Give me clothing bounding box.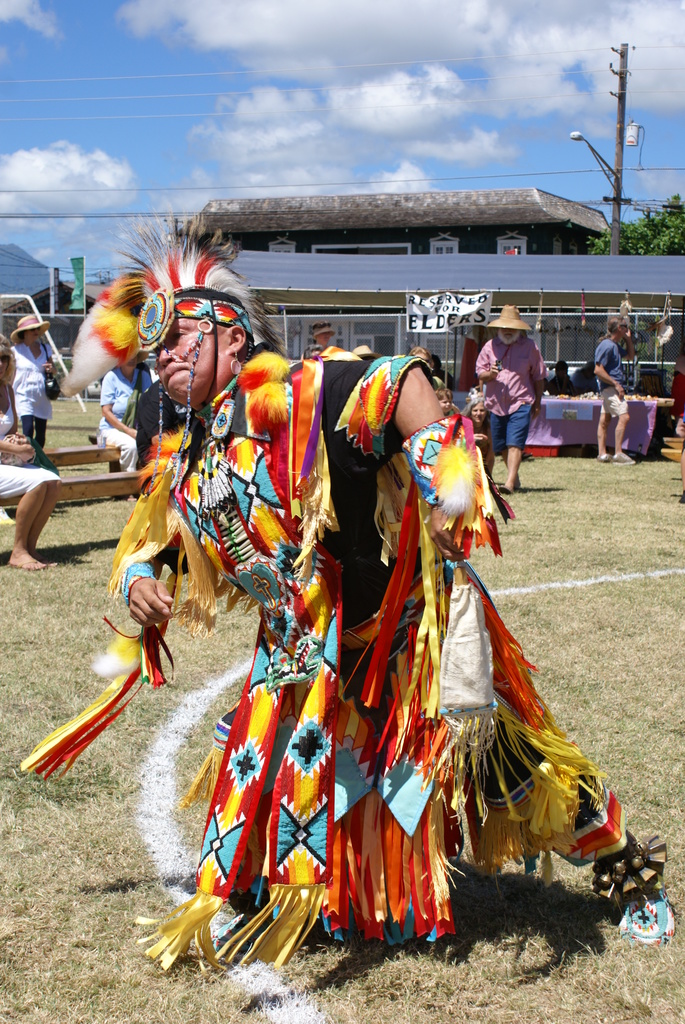
rect(422, 361, 459, 387).
